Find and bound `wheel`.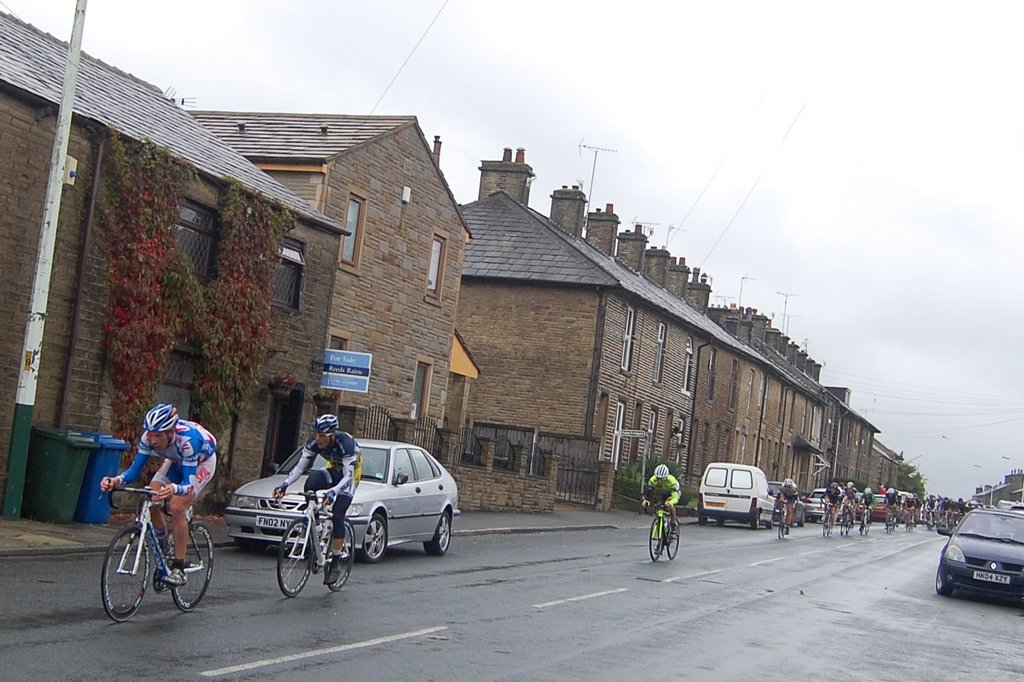
Bound: 777:514:788:536.
